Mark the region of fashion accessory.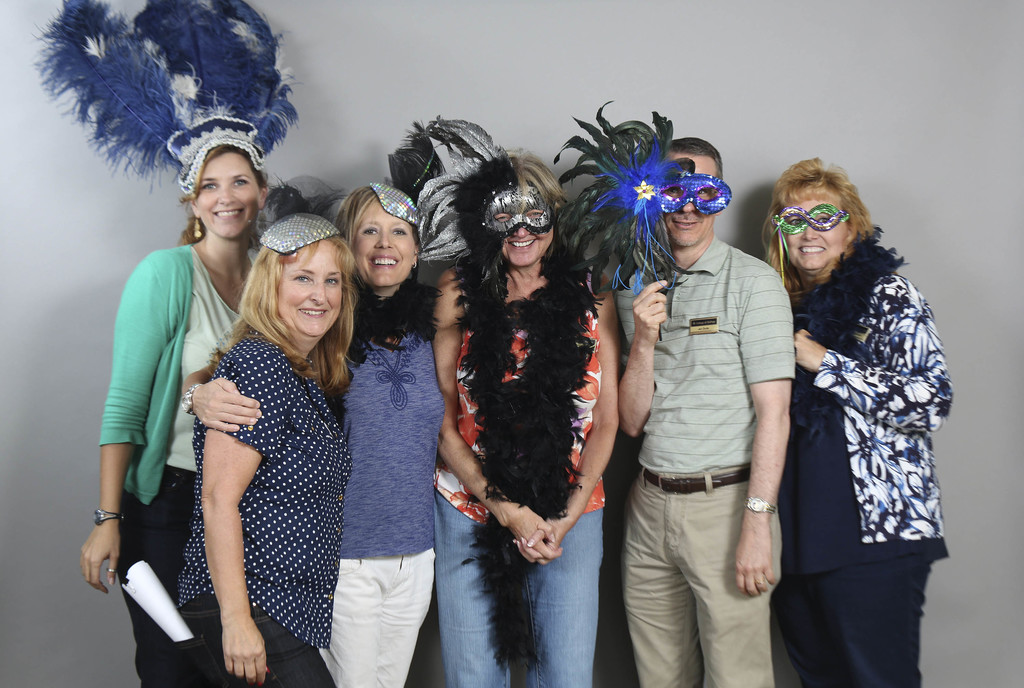
Region: bbox(108, 568, 115, 571).
